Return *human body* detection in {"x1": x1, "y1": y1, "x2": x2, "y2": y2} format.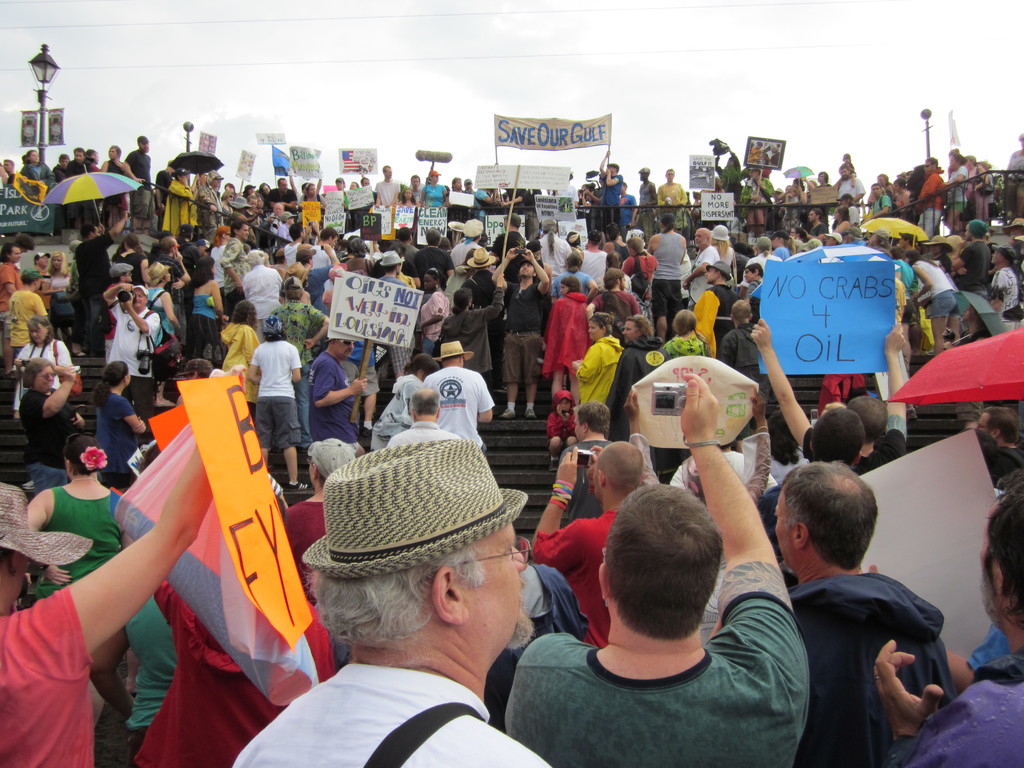
{"x1": 281, "y1": 435, "x2": 353, "y2": 604}.
